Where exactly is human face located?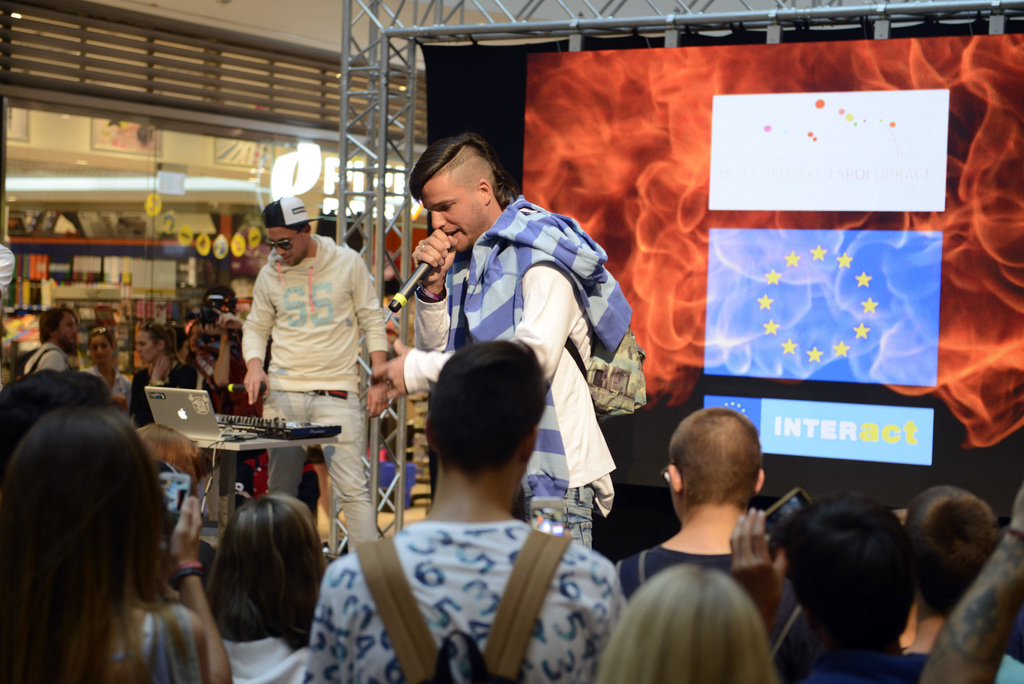
Its bounding box is x1=266, y1=226, x2=304, y2=265.
